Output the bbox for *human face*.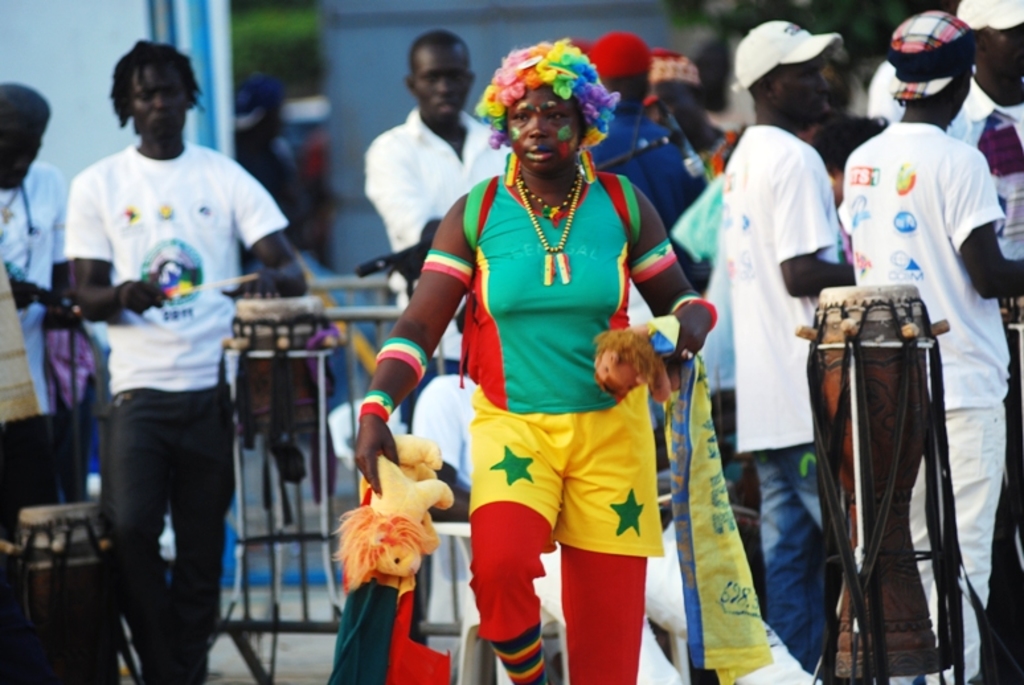
[0,102,30,189].
